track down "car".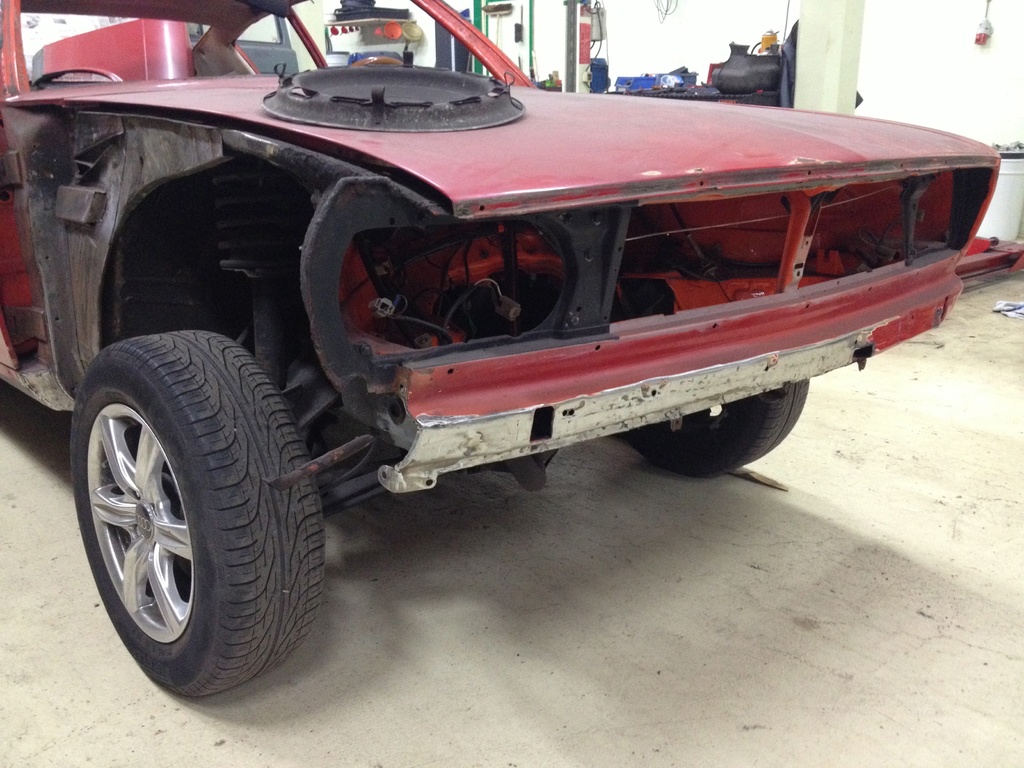
Tracked to l=0, t=0, r=1023, b=707.
